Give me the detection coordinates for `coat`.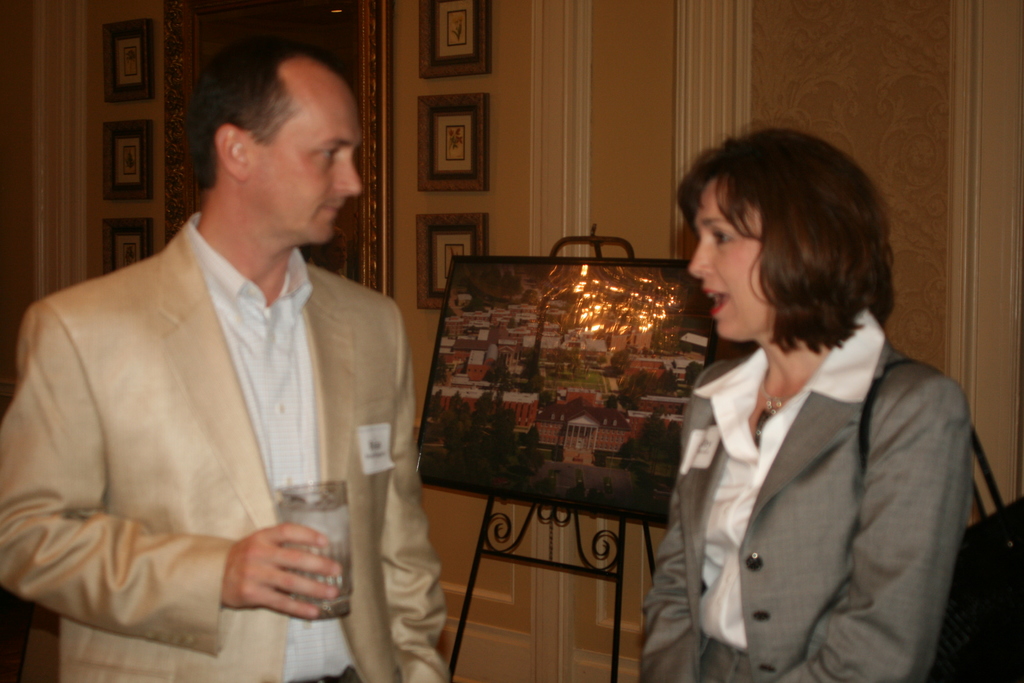
[0, 210, 464, 682].
